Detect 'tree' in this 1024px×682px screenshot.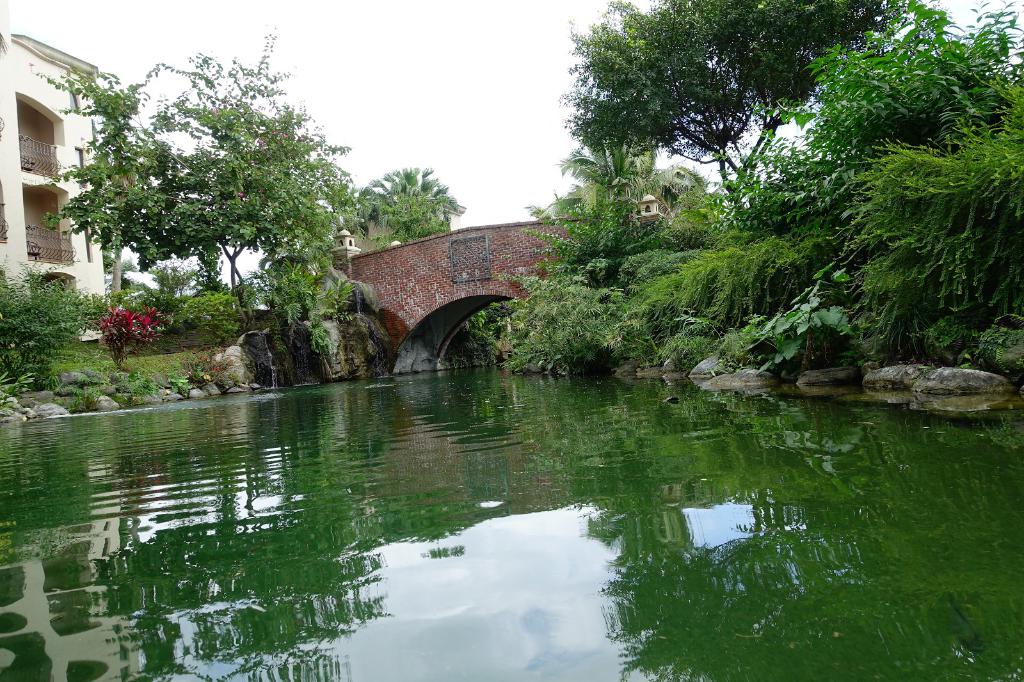
Detection: <region>350, 164, 467, 237</region>.
